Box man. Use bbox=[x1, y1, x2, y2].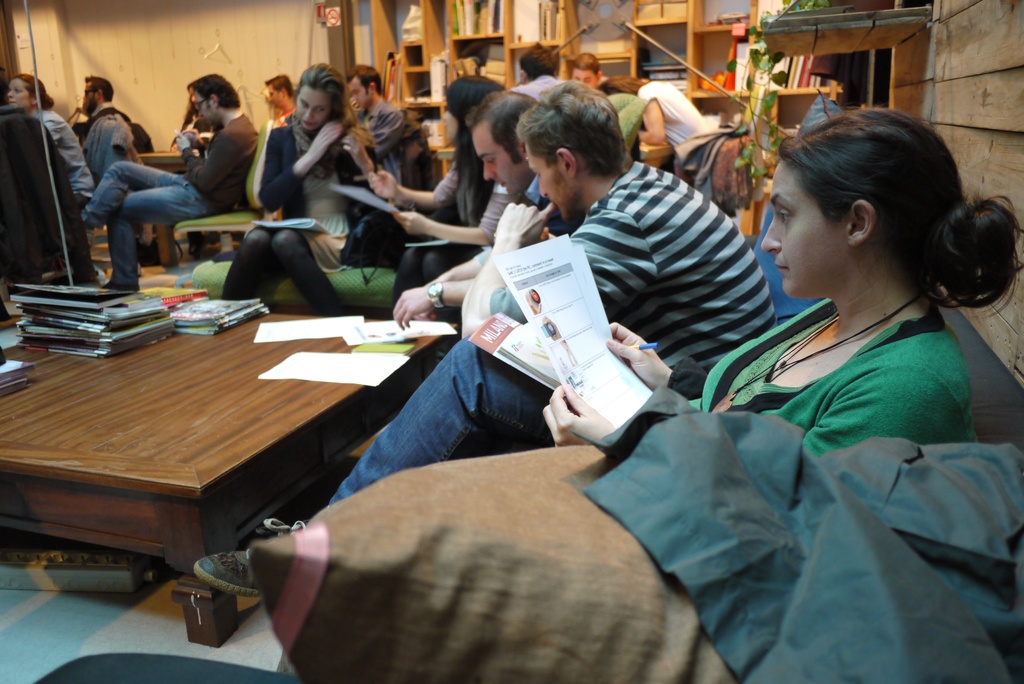
bbox=[266, 75, 305, 129].
